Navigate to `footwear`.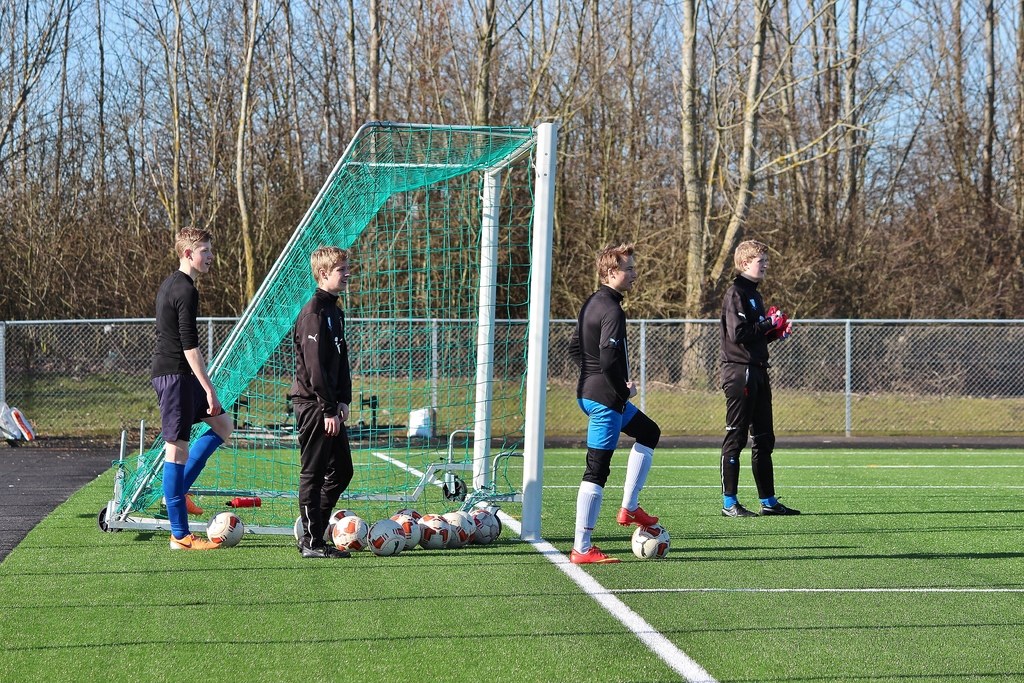
Navigation target: select_region(171, 529, 221, 552).
